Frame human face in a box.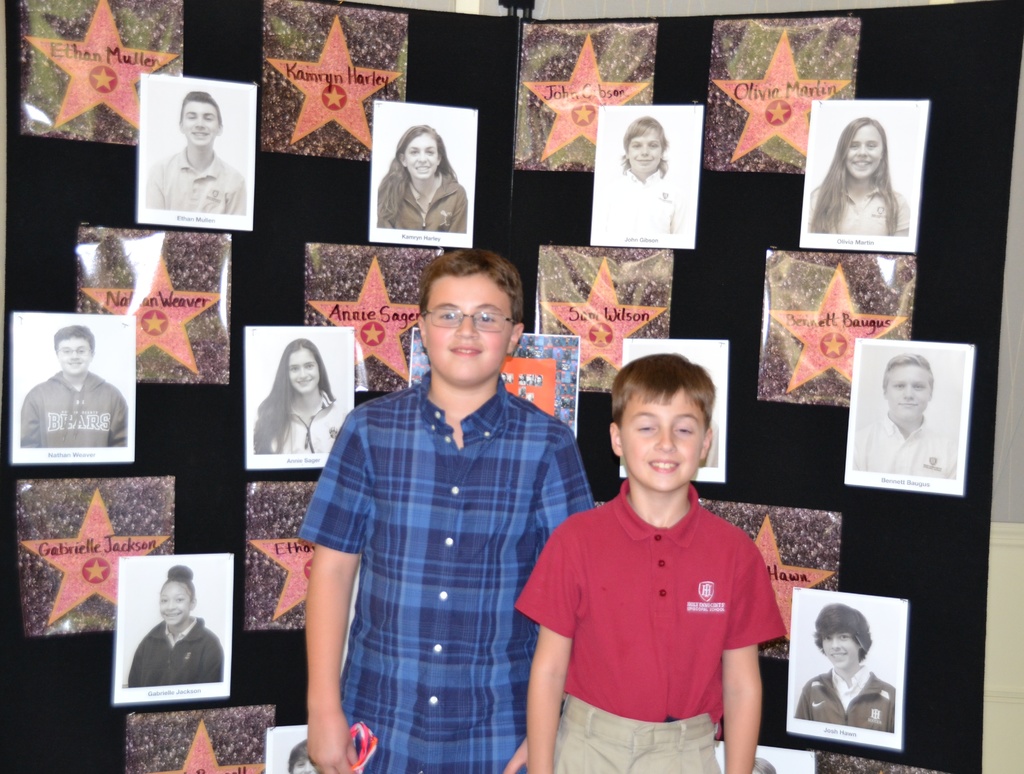
159 579 192 625.
